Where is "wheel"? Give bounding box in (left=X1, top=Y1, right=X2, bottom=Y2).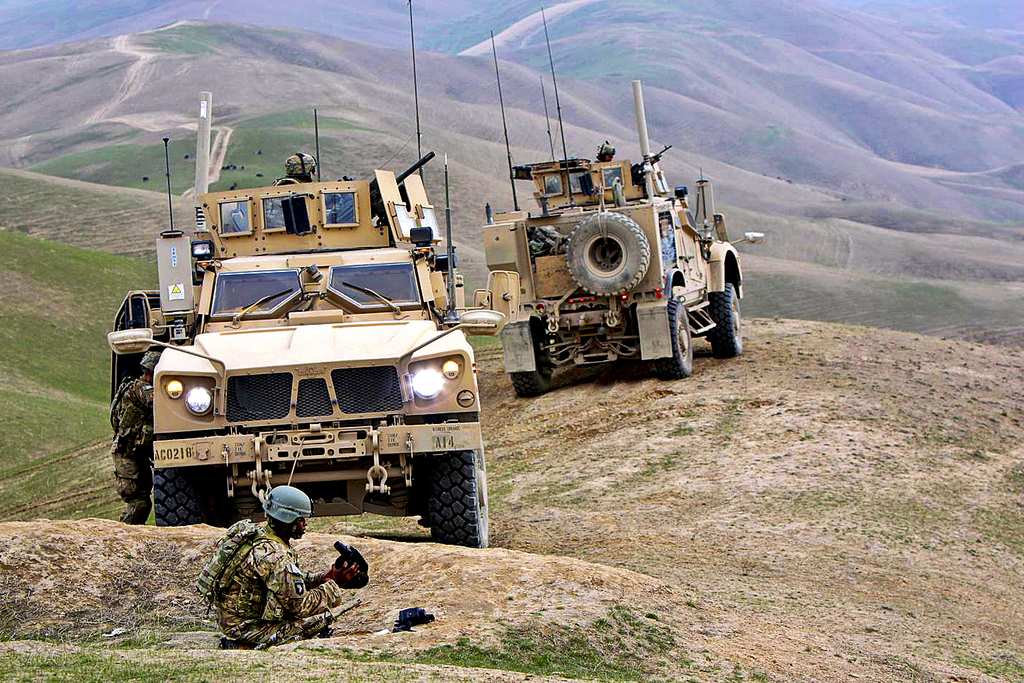
(left=709, top=282, right=742, bottom=359).
